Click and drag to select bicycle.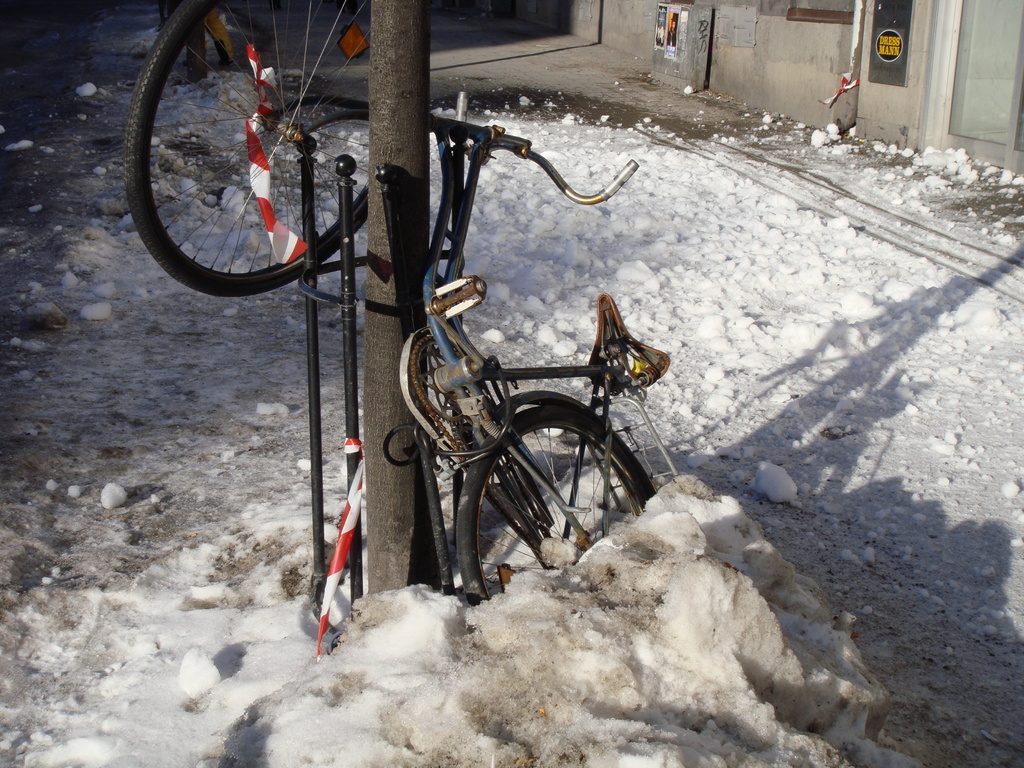
Selection: [139, 33, 669, 637].
